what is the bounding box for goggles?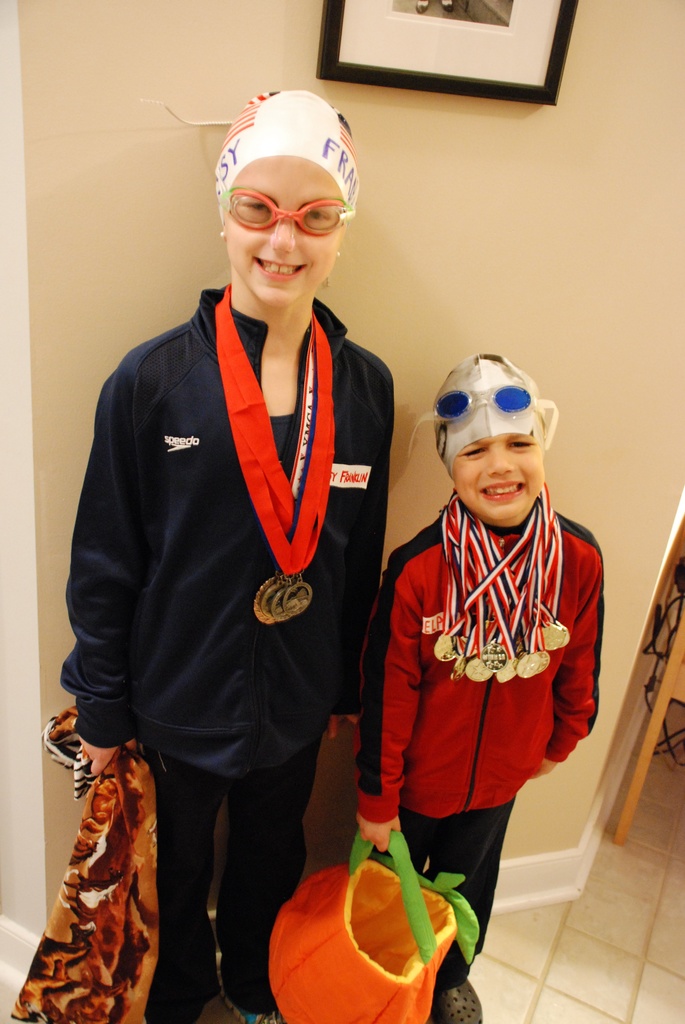
(left=436, top=374, right=540, bottom=420).
